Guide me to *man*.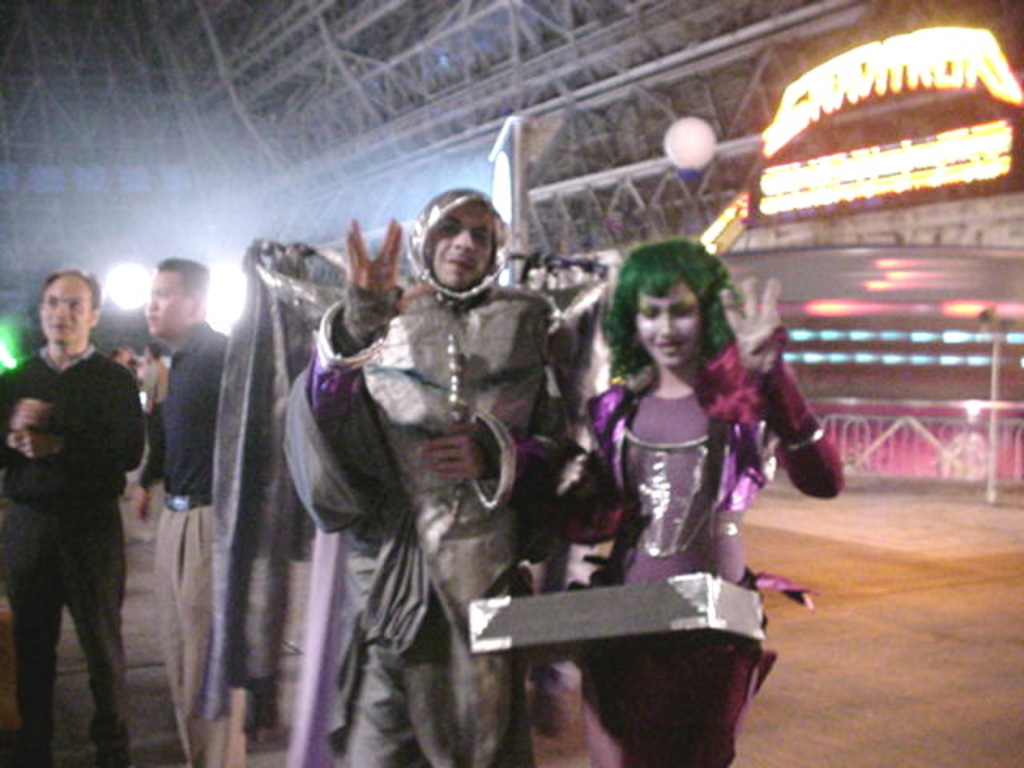
Guidance: {"x1": 278, "y1": 184, "x2": 573, "y2": 766}.
